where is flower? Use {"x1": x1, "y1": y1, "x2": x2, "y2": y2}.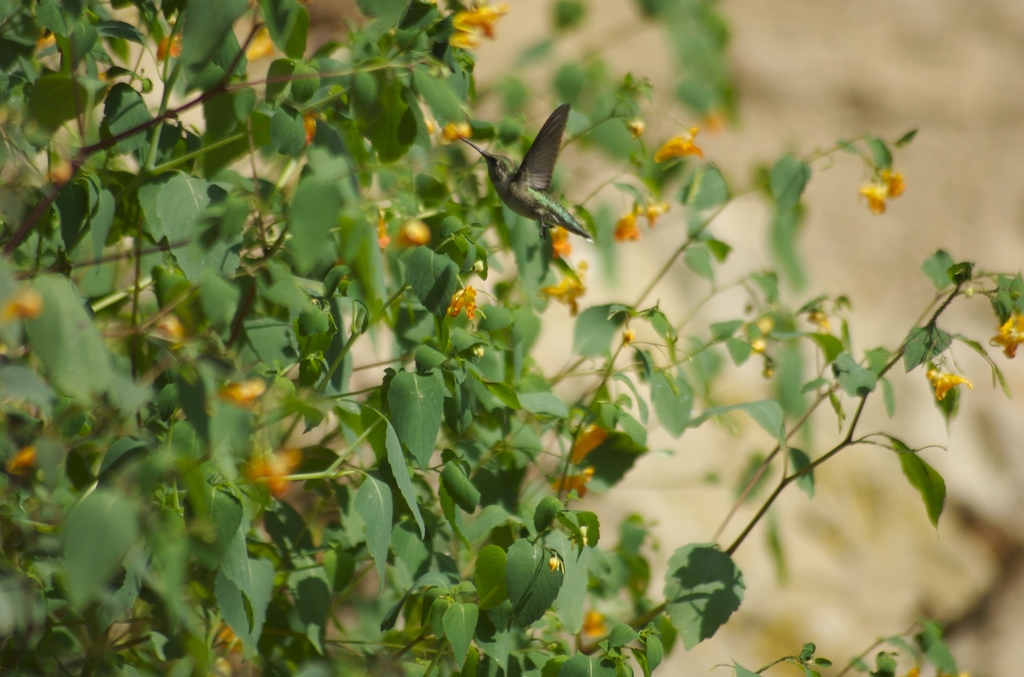
{"x1": 244, "y1": 449, "x2": 302, "y2": 504}.
